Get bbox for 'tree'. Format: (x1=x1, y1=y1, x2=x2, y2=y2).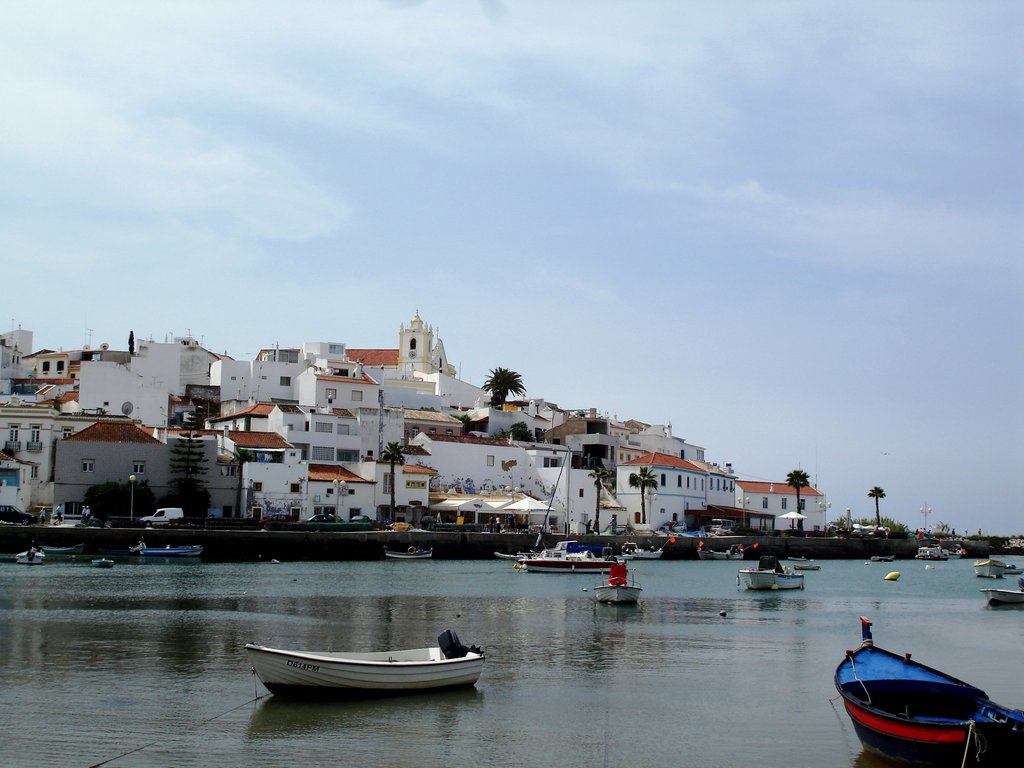
(x1=830, y1=508, x2=927, y2=532).
